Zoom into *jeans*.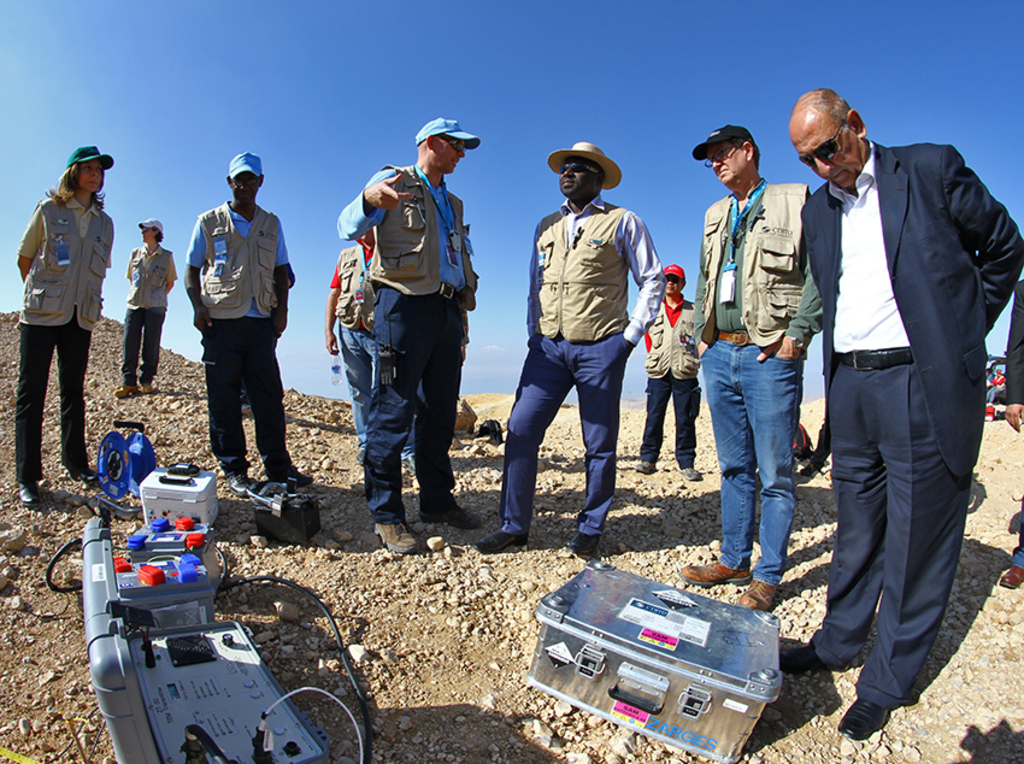
Zoom target: rect(18, 327, 92, 478).
